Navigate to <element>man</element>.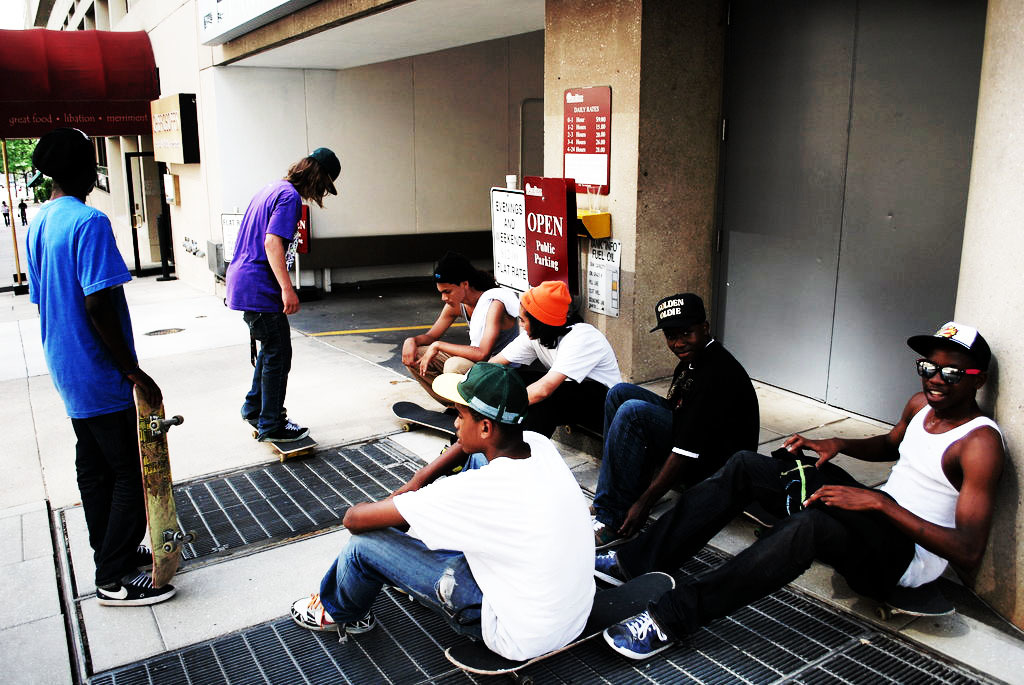
Navigation target: box(289, 362, 598, 662).
